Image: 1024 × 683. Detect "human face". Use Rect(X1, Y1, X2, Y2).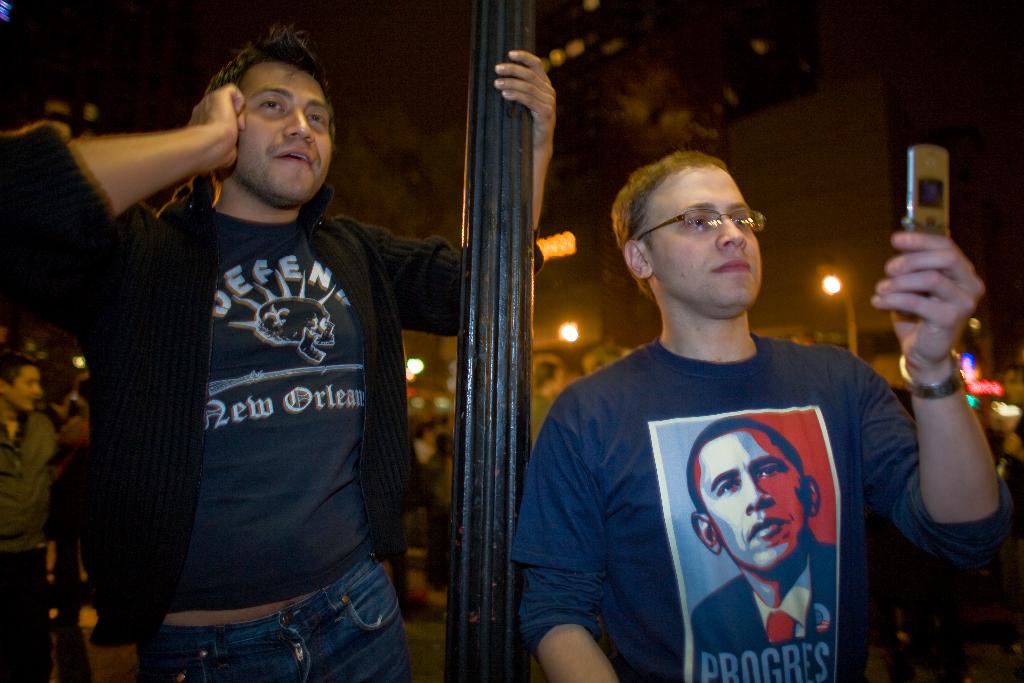
Rect(643, 163, 768, 318).
